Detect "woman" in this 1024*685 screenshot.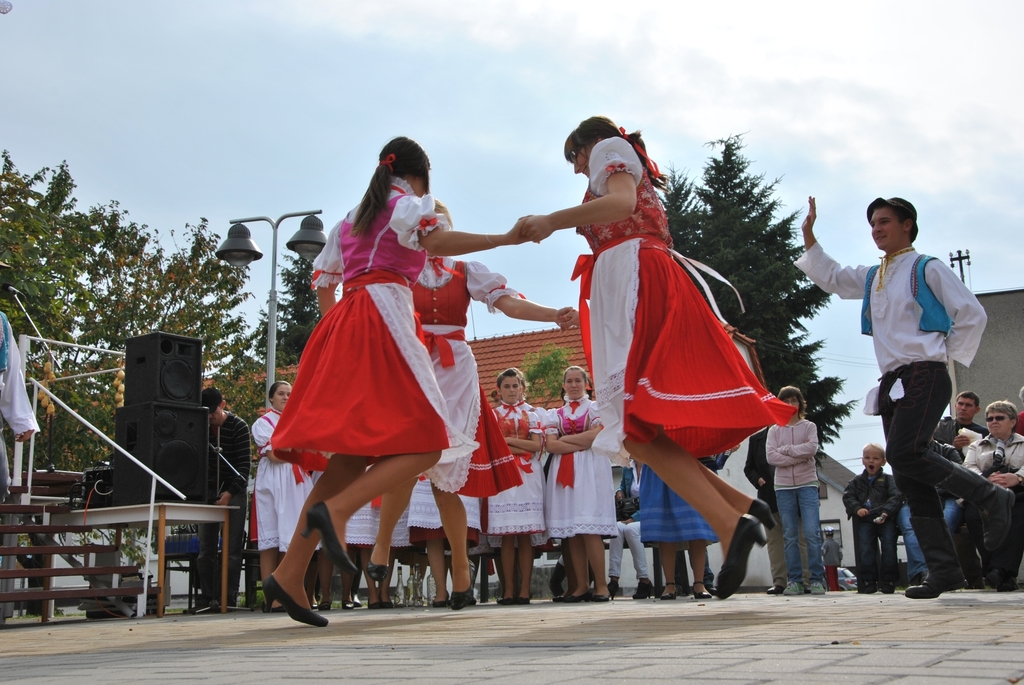
Detection: crop(249, 383, 319, 623).
